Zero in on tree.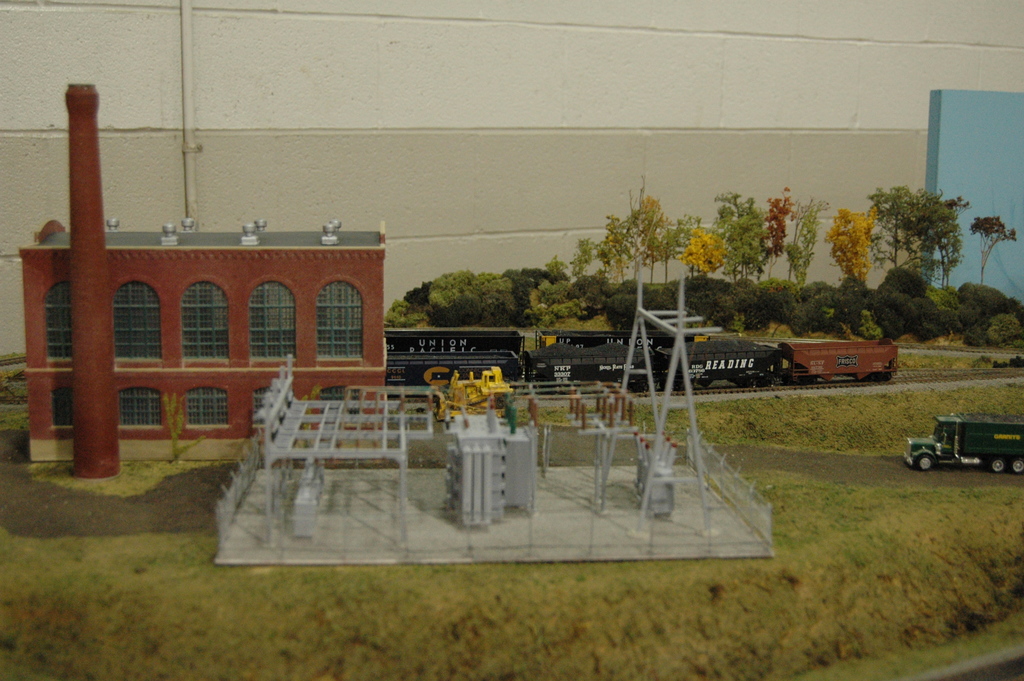
Zeroed in: pyautogui.locateOnScreen(747, 205, 774, 280).
